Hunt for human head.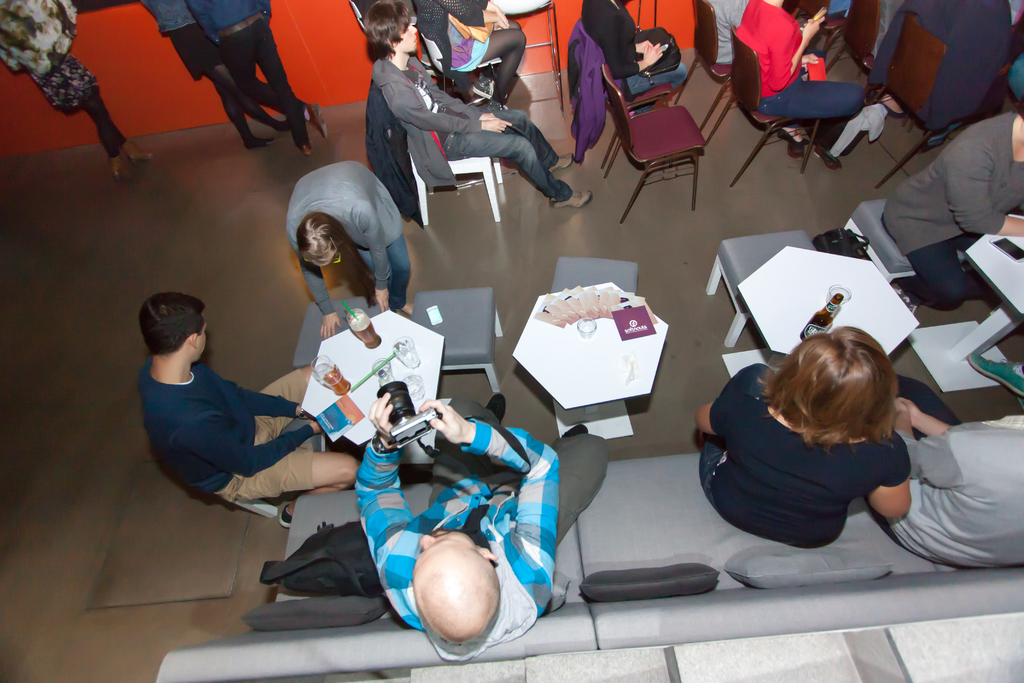
Hunted down at [left=362, top=0, right=419, bottom=58].
